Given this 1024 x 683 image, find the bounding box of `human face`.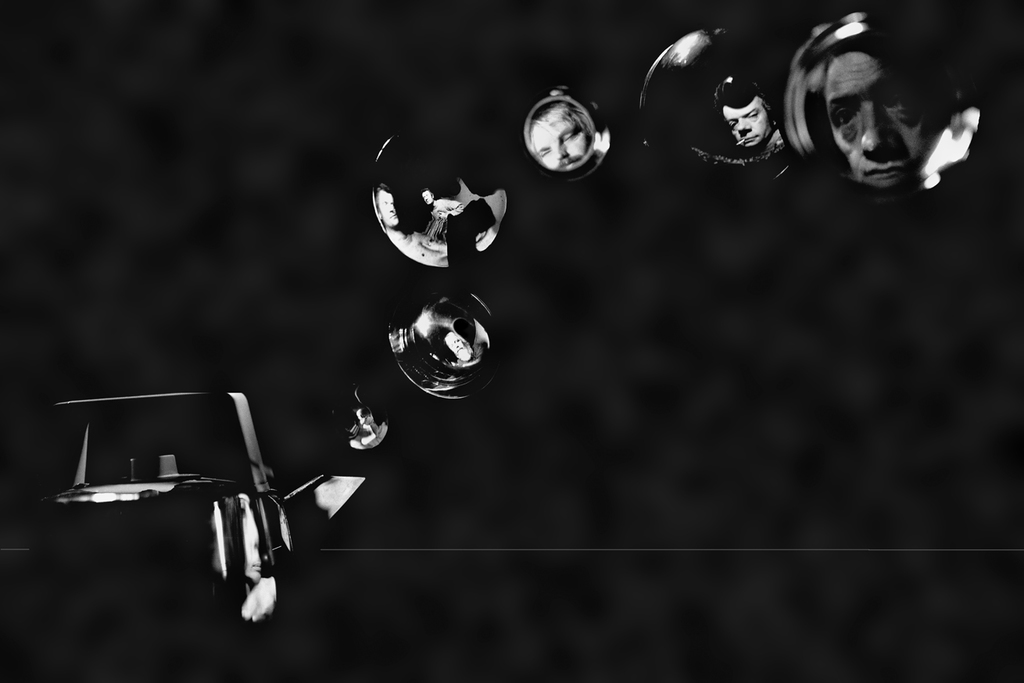
[378,188,399,226].
